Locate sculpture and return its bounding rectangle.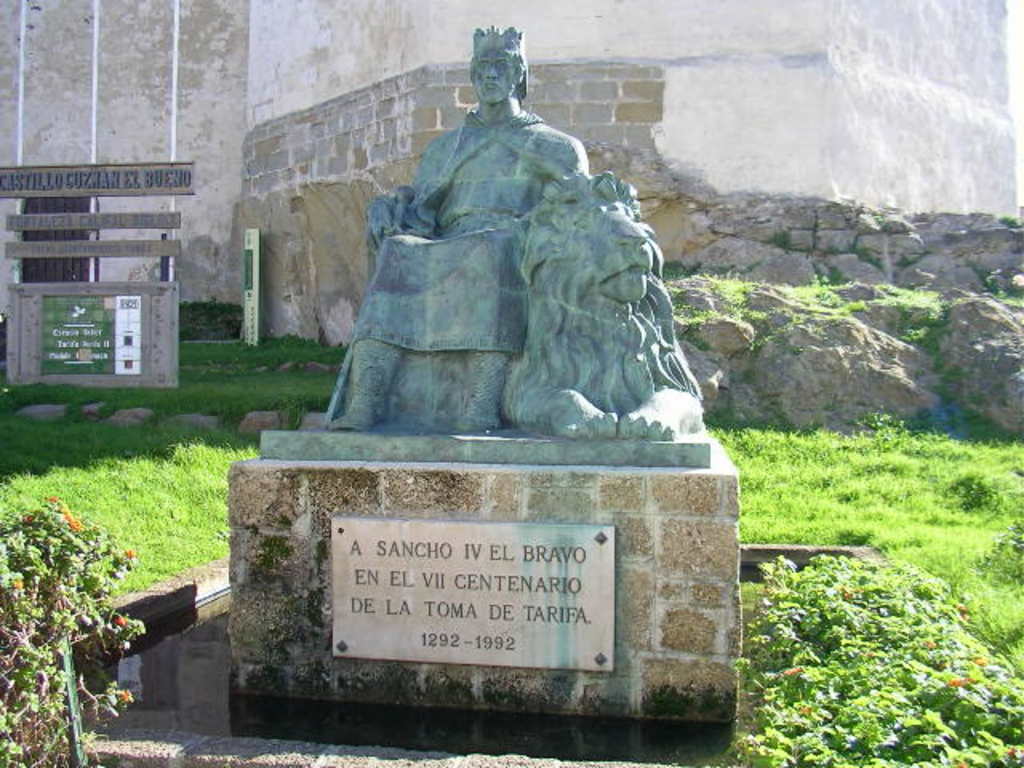
box(259, 5, 720, 467).
